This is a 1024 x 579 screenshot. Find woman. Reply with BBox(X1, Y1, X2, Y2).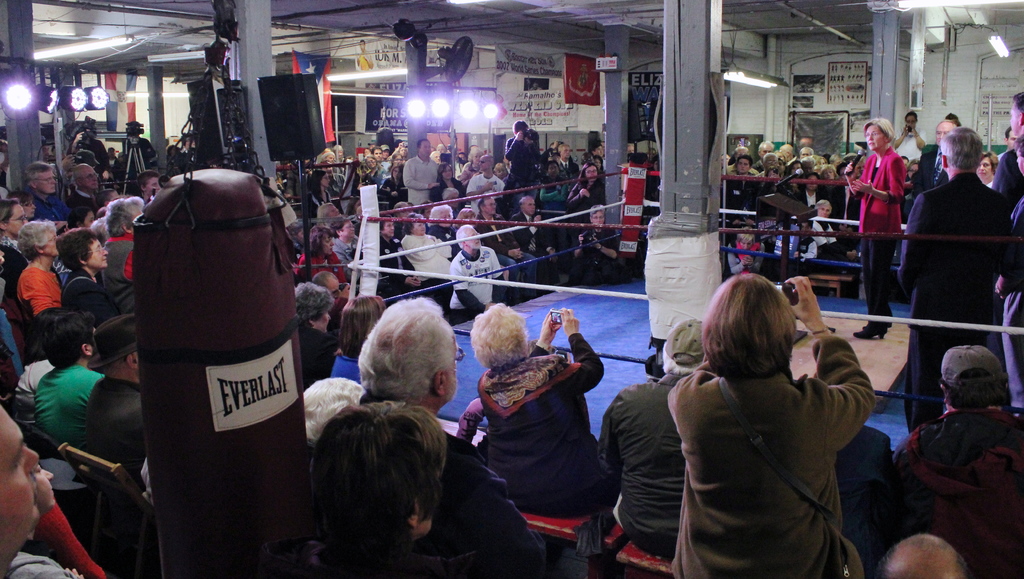
BBox(805, 199, 836, 248).
